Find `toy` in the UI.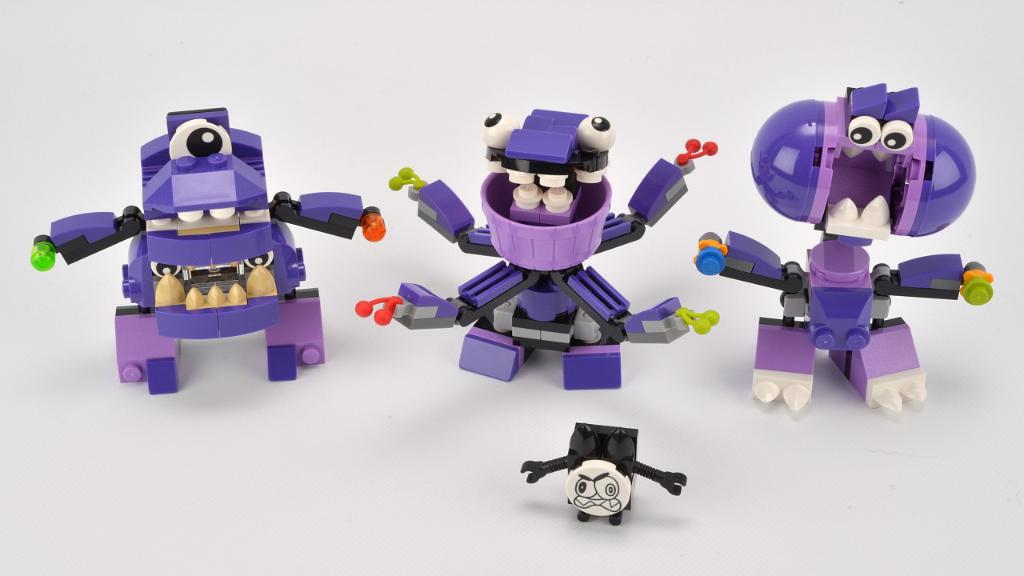
UI element at bbox=[357, 108, 722, 393].
